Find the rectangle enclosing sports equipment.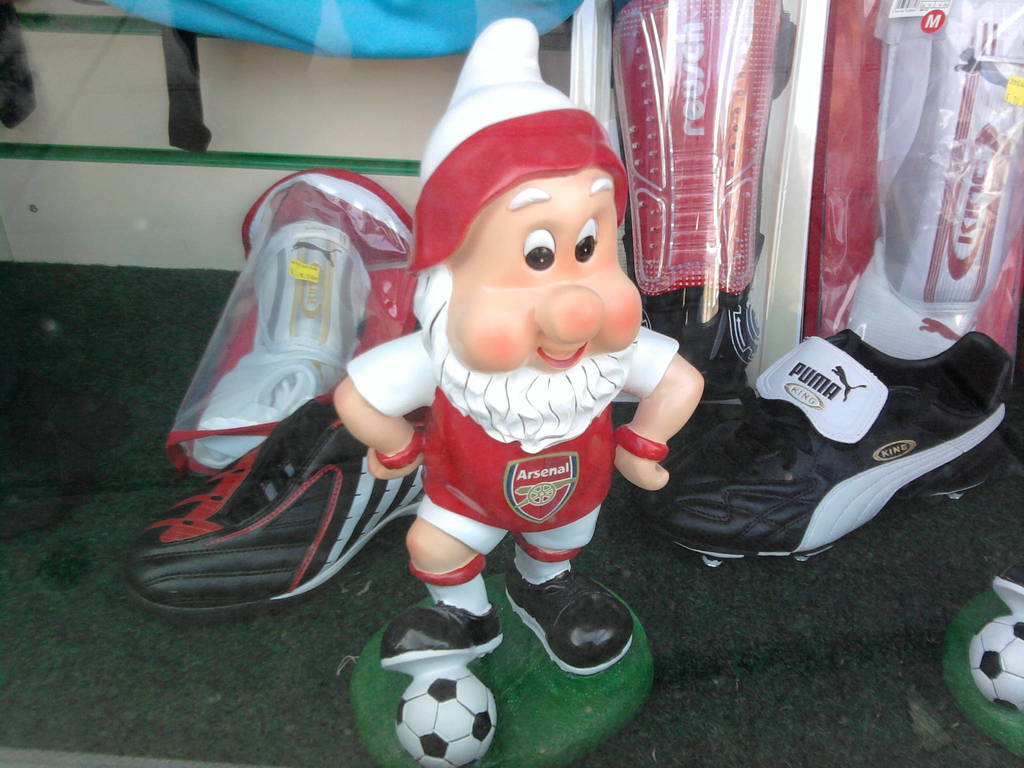
[612, 0, 790, 410].
